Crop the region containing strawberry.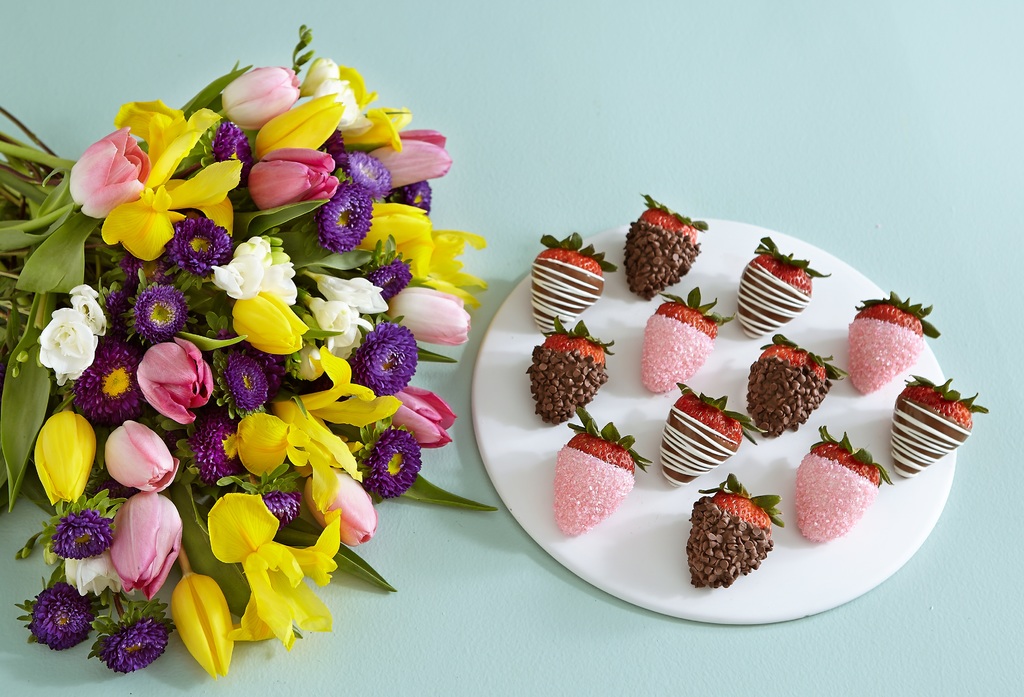
Crop region: box(625, 188, 701, 304).
